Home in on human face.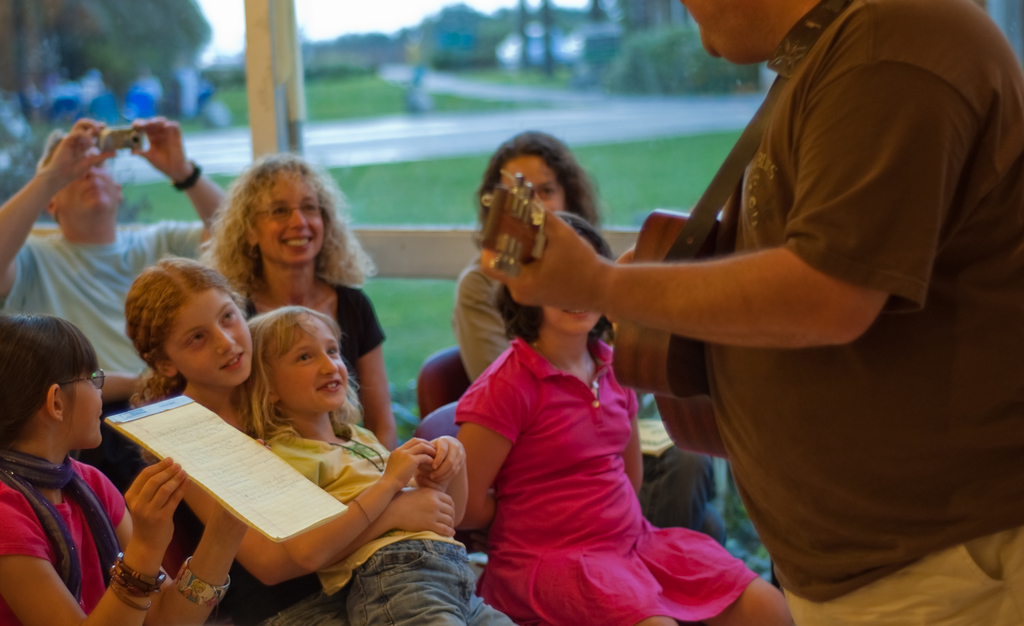
Homed in at 502/156/565/209.
